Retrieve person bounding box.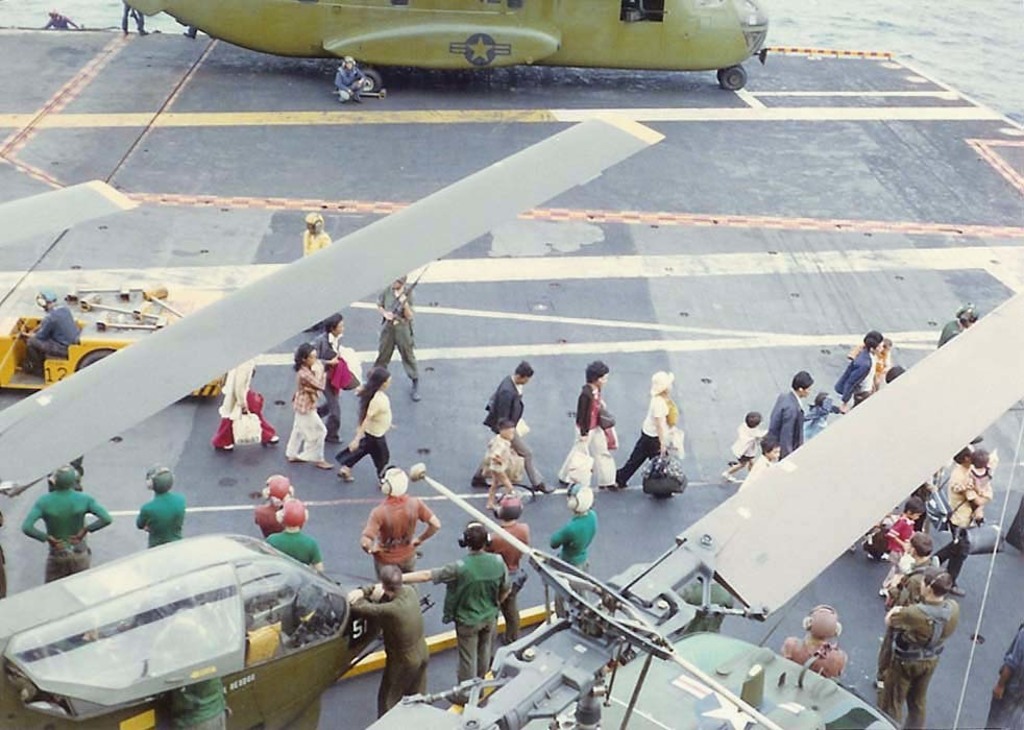
Bounding box: crop(371, 278, 418, 403).
